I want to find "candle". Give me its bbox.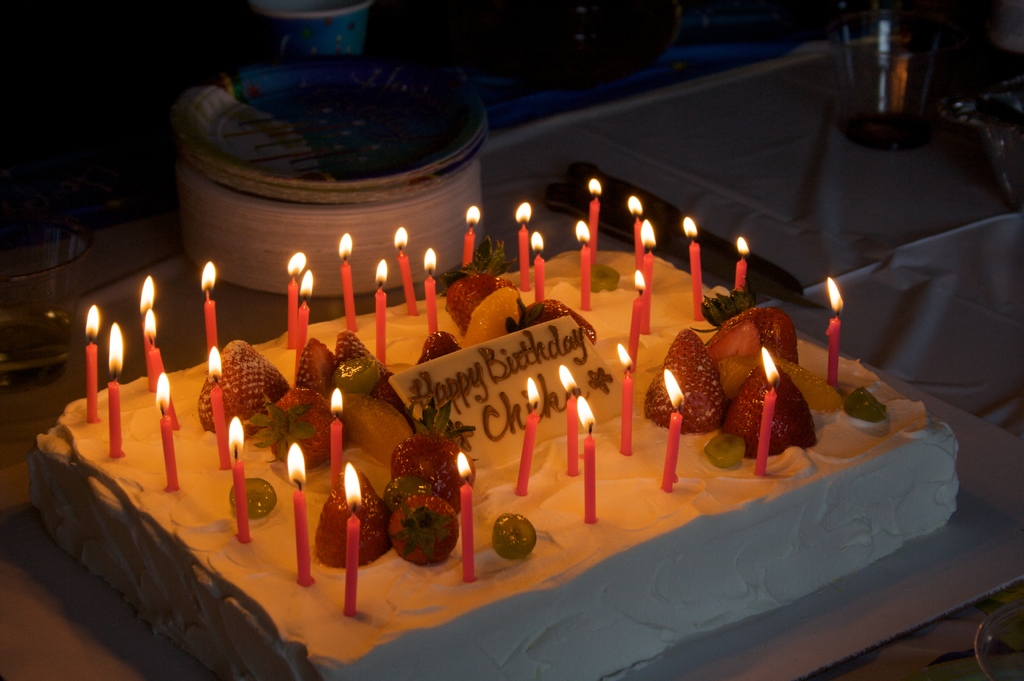
l=533, t=233, r=546, b=304.
